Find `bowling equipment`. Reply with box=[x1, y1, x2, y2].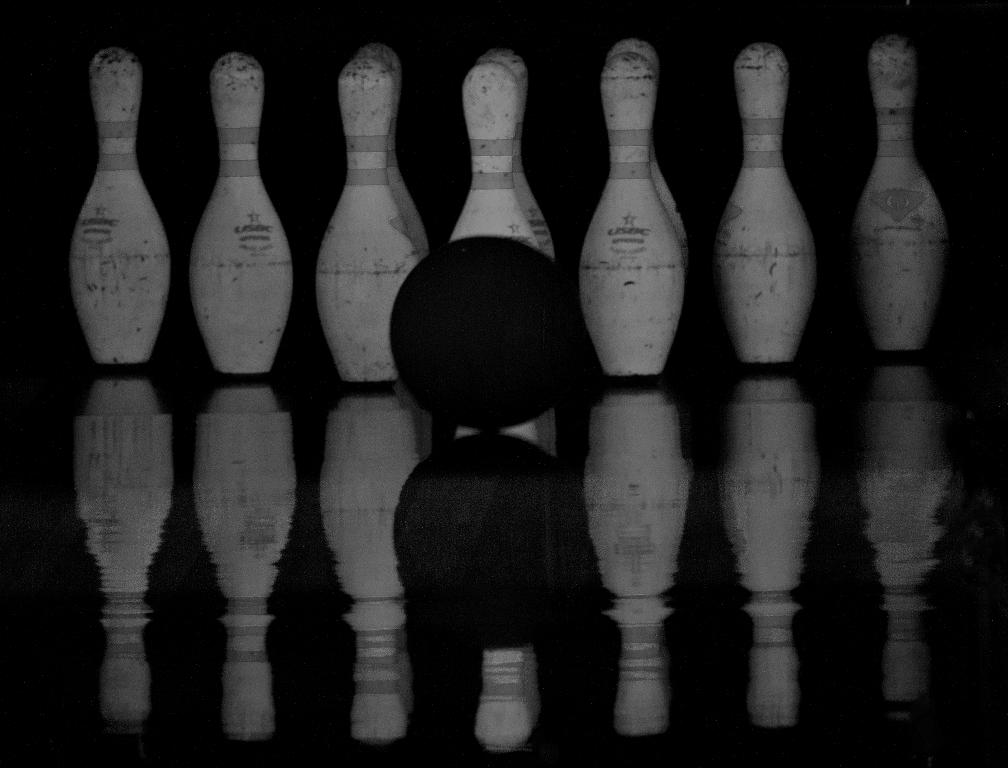
box=[852, 36, 950, 361].
